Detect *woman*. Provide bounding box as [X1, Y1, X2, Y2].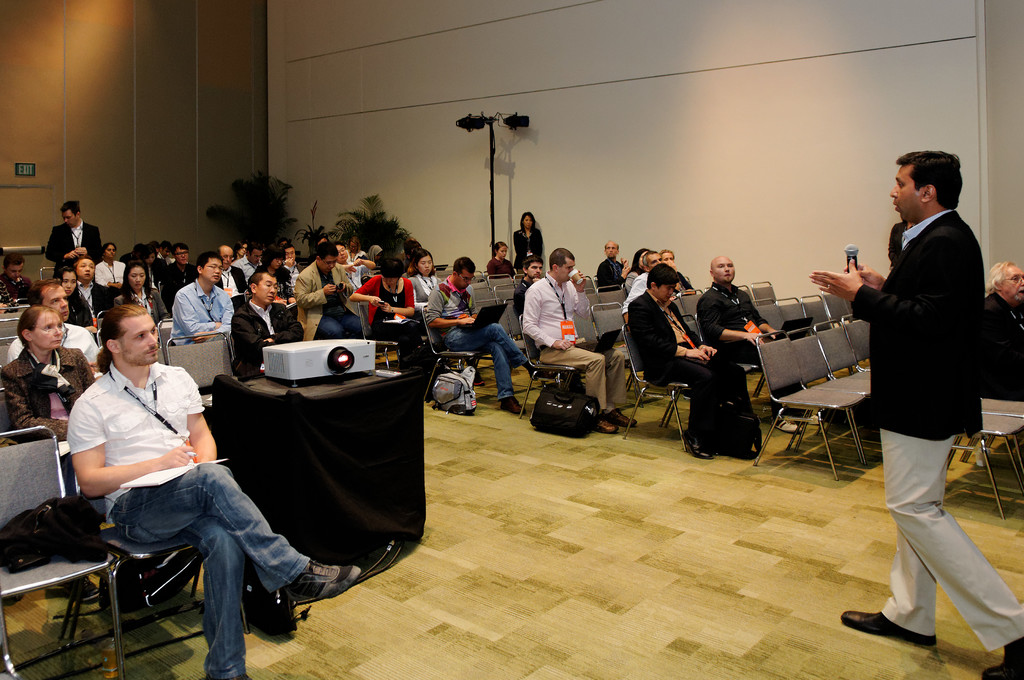
[489, 244, 514, 279].
